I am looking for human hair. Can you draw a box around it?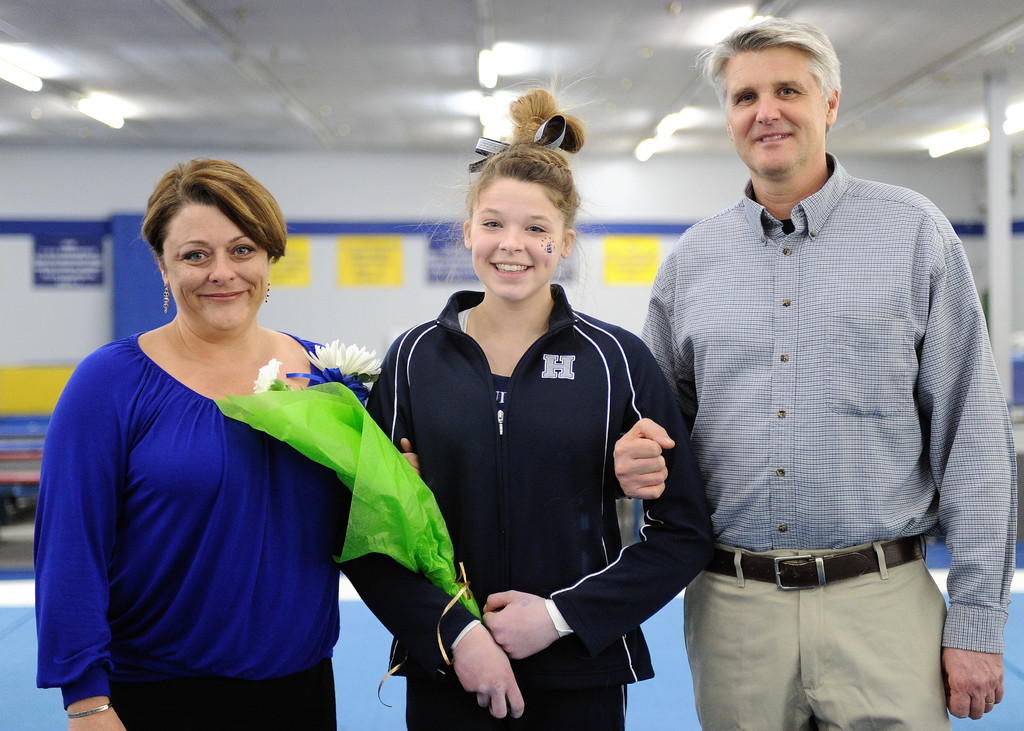
Sure, the bounding box is bbox=[141, 158, 286, 261].
